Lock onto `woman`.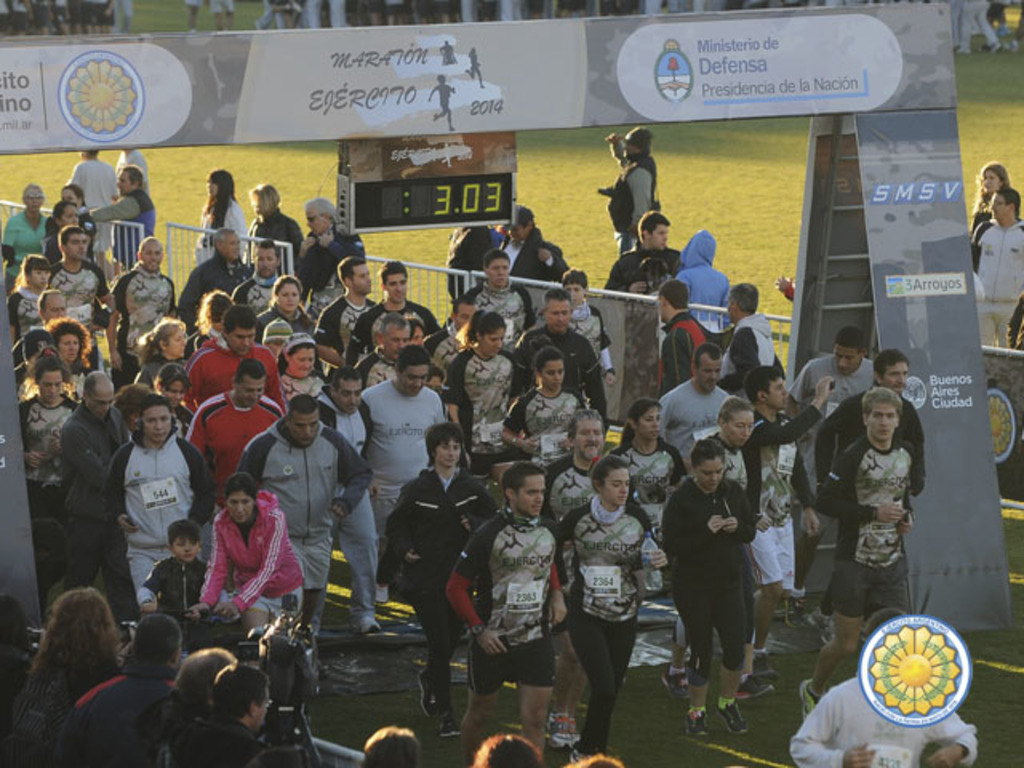
Locked: crop(398, 314, 451, 387).
